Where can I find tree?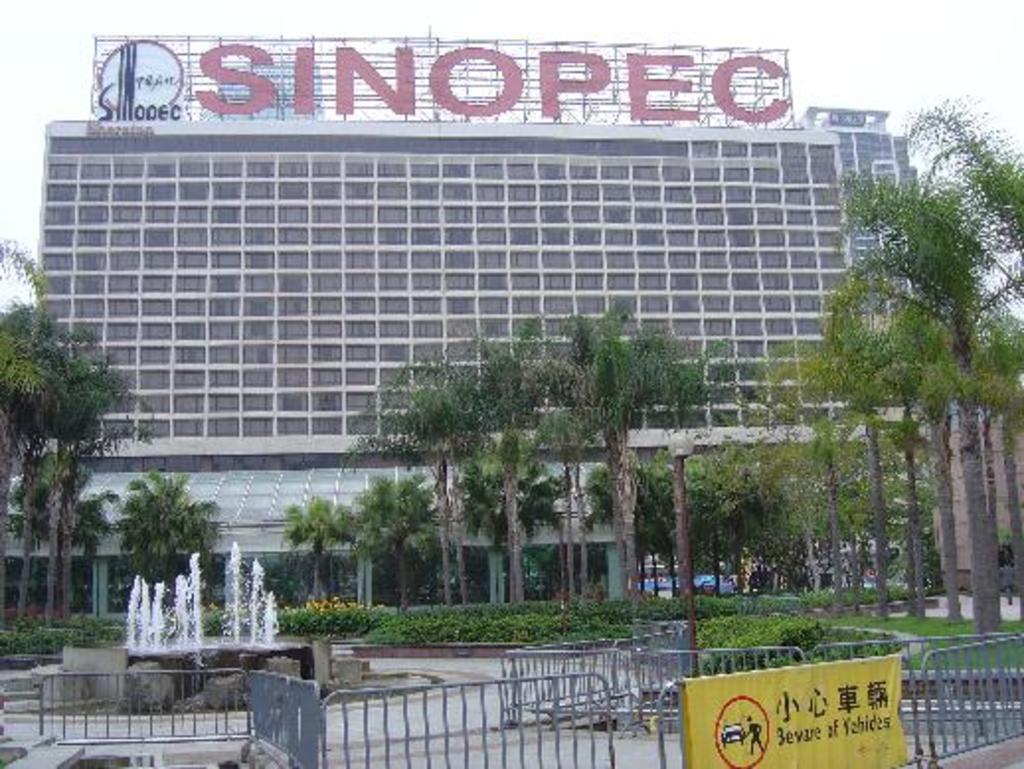
You can find it at BBox(0, 304, 97, 637).
